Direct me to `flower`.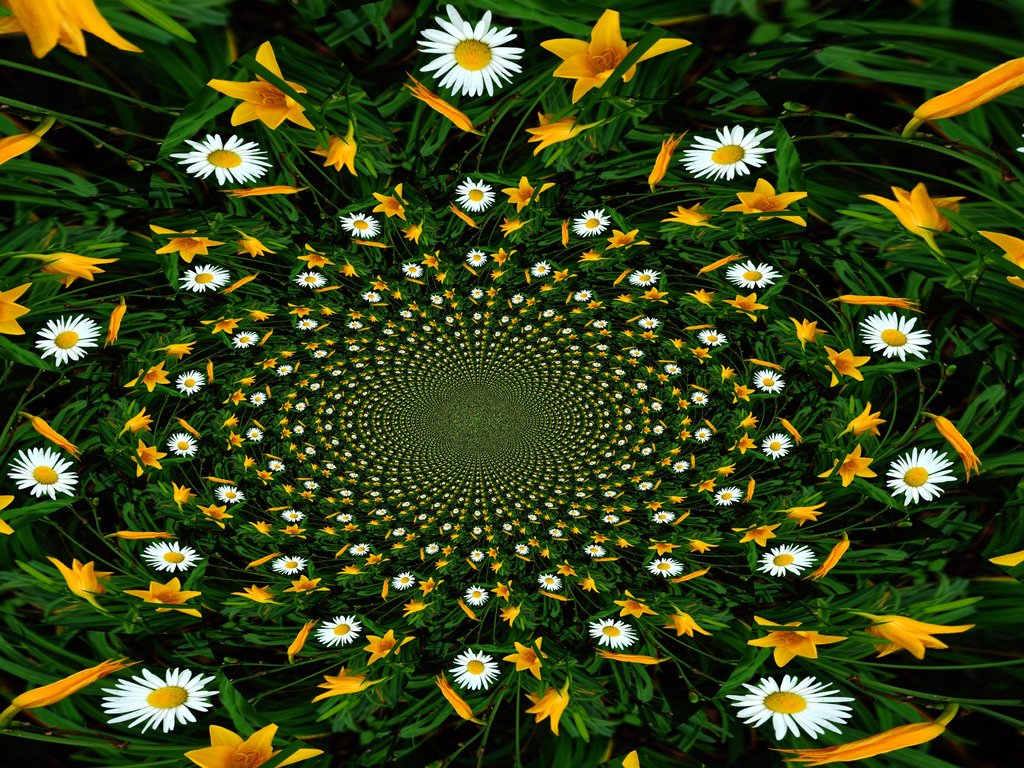
Direction: 348,540,369,556.
